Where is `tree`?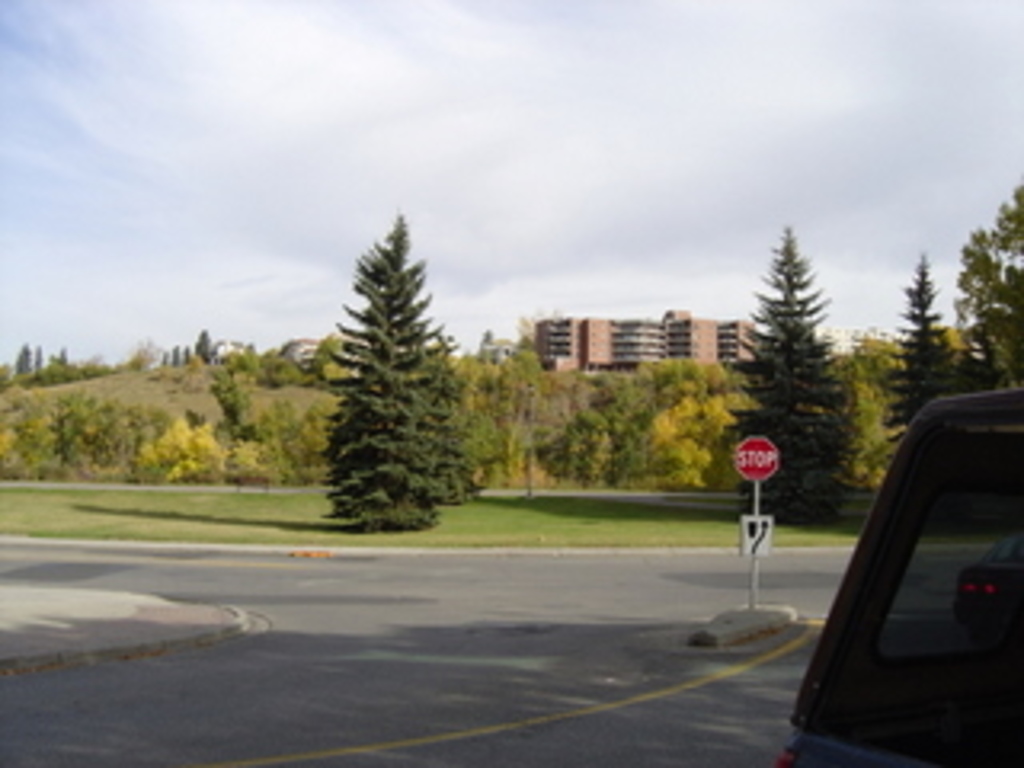
locate(726, 224, 842, 534).
